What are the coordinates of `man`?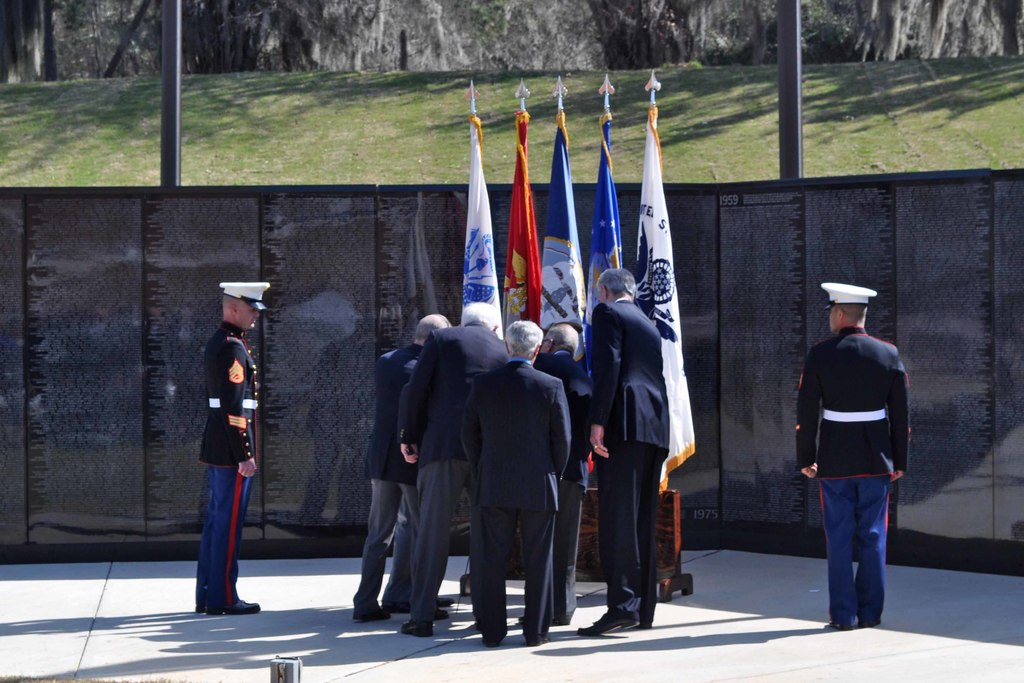
pyautogui.locateOnScreen(584, 264, 673, 632).
